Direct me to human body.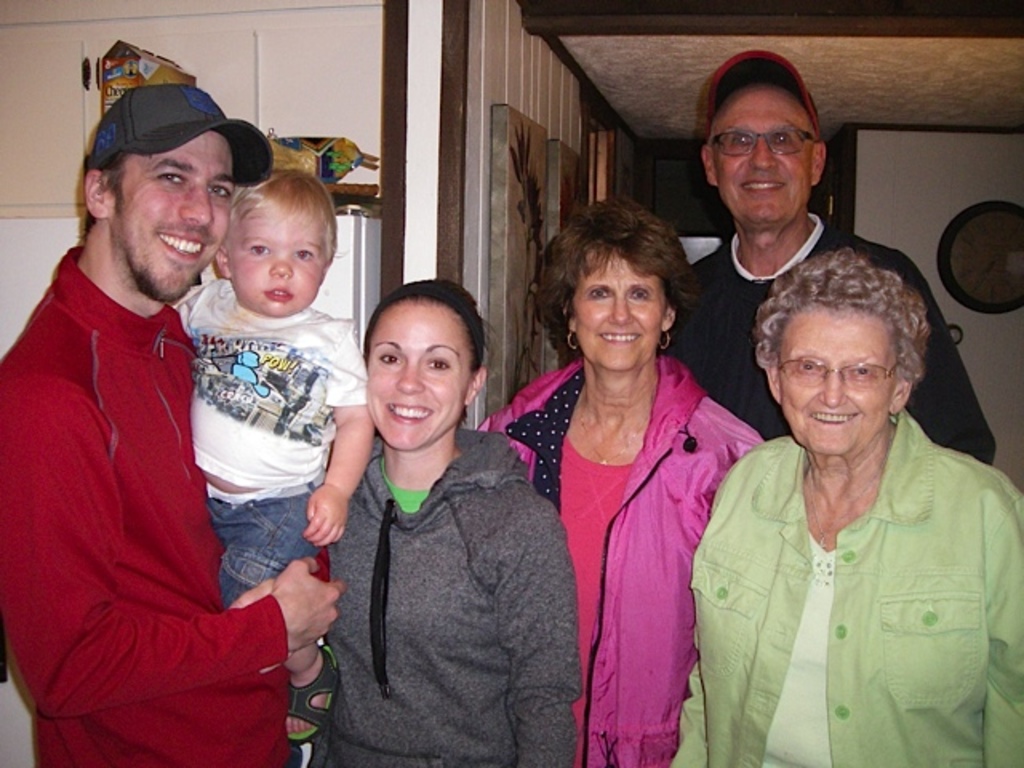
Direction: 674 418 1022 766.
